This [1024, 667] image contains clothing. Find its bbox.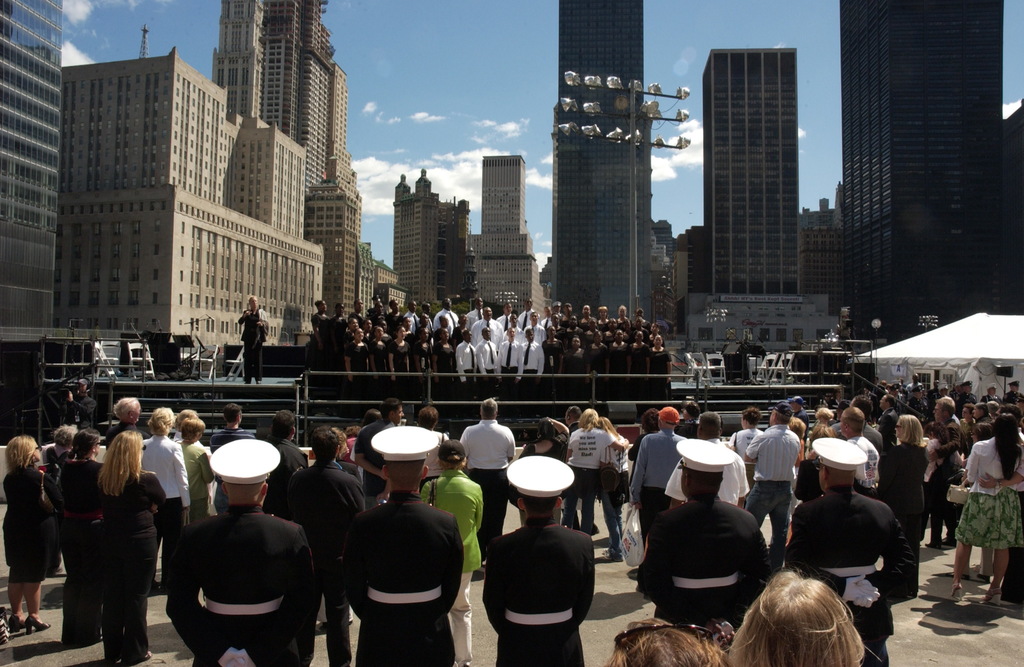
[0, 461, 64, 583].
